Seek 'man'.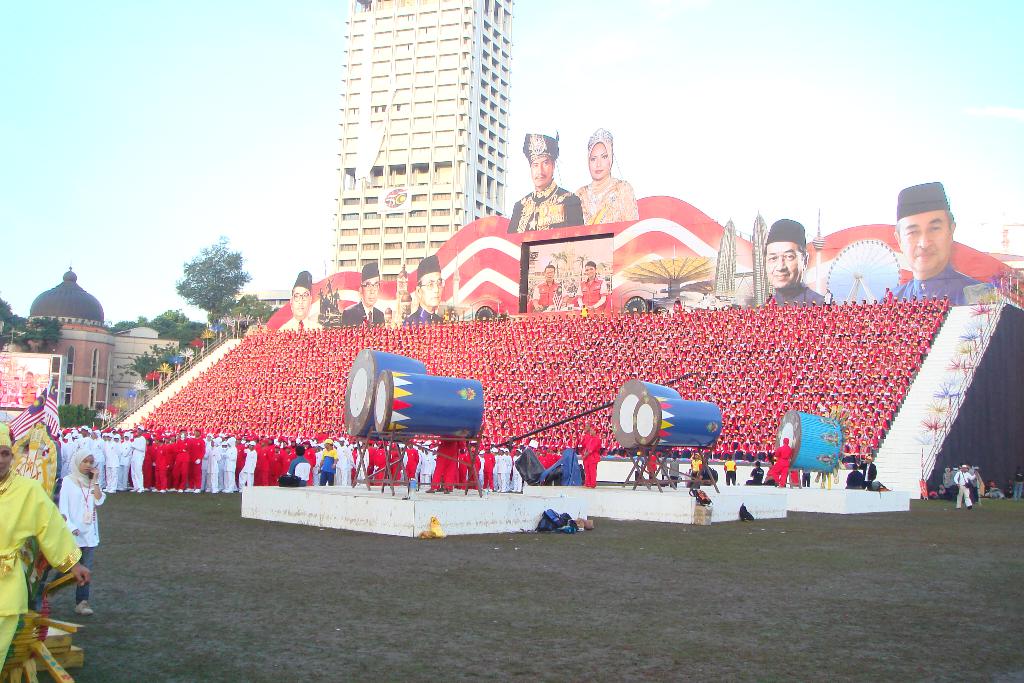
(504, 129, 587, 231).
